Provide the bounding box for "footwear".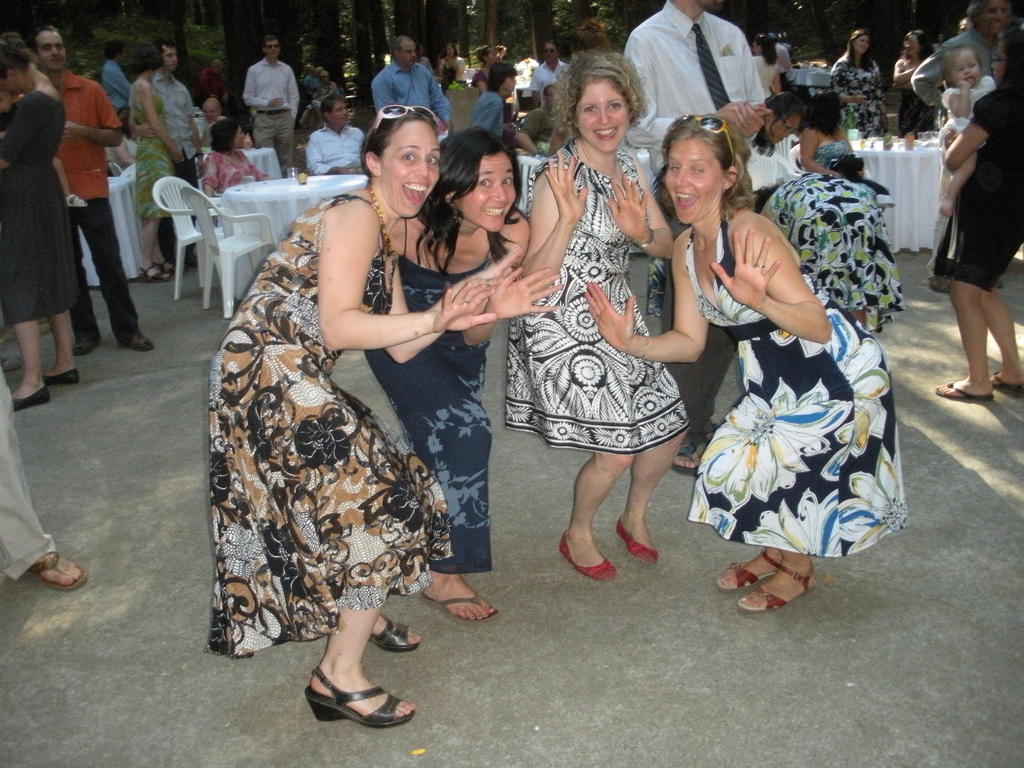
left=932, top=382, right=993, bottom=402.
